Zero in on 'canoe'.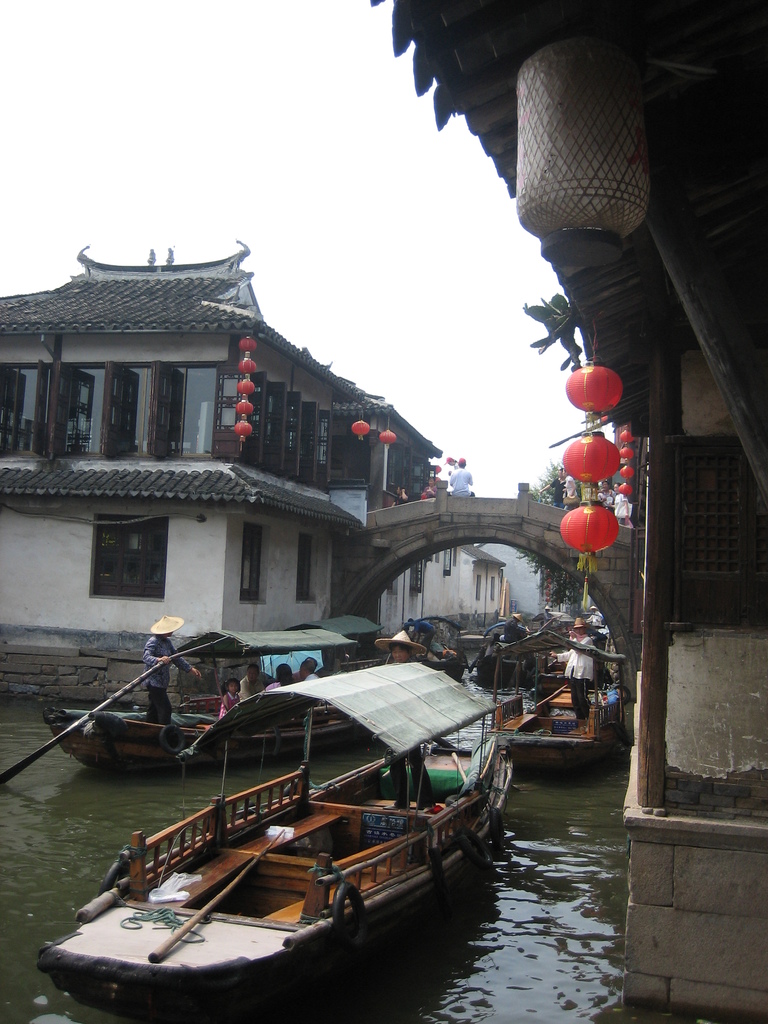
Zeroed in: x1=489, y1=633, x2=629, y2=785.
